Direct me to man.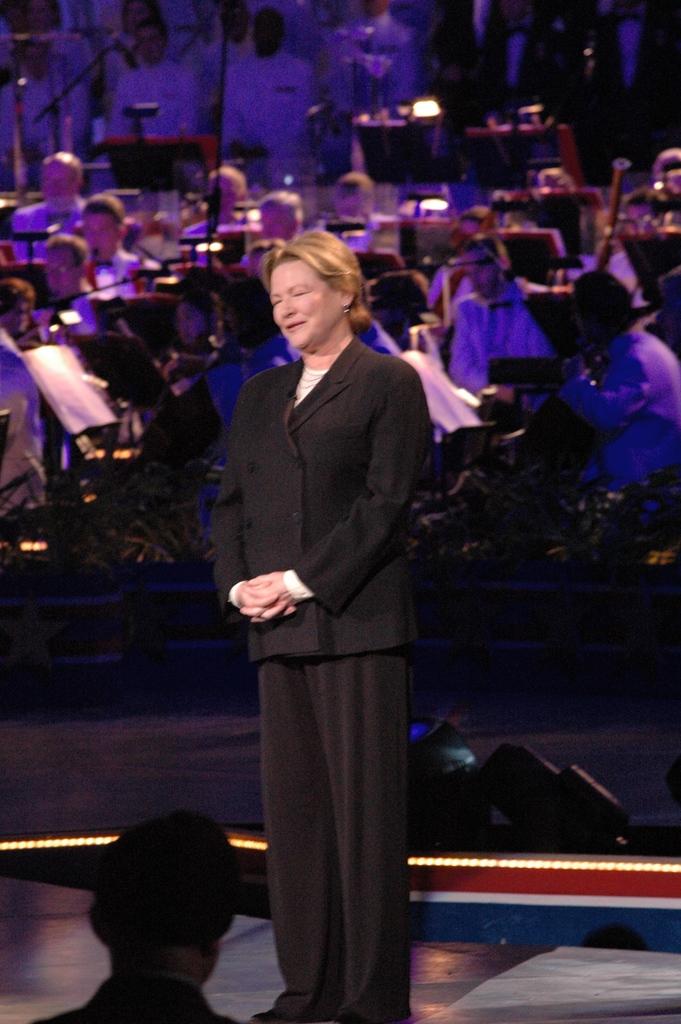
Direction: {"x1": 44, "y1": 811, "x2": 288, "y2": 1023}.
